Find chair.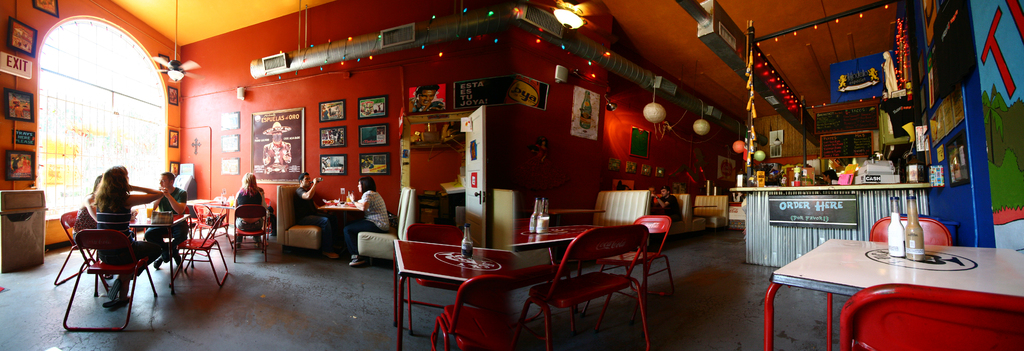
locate(61, 226, 161, 332).
